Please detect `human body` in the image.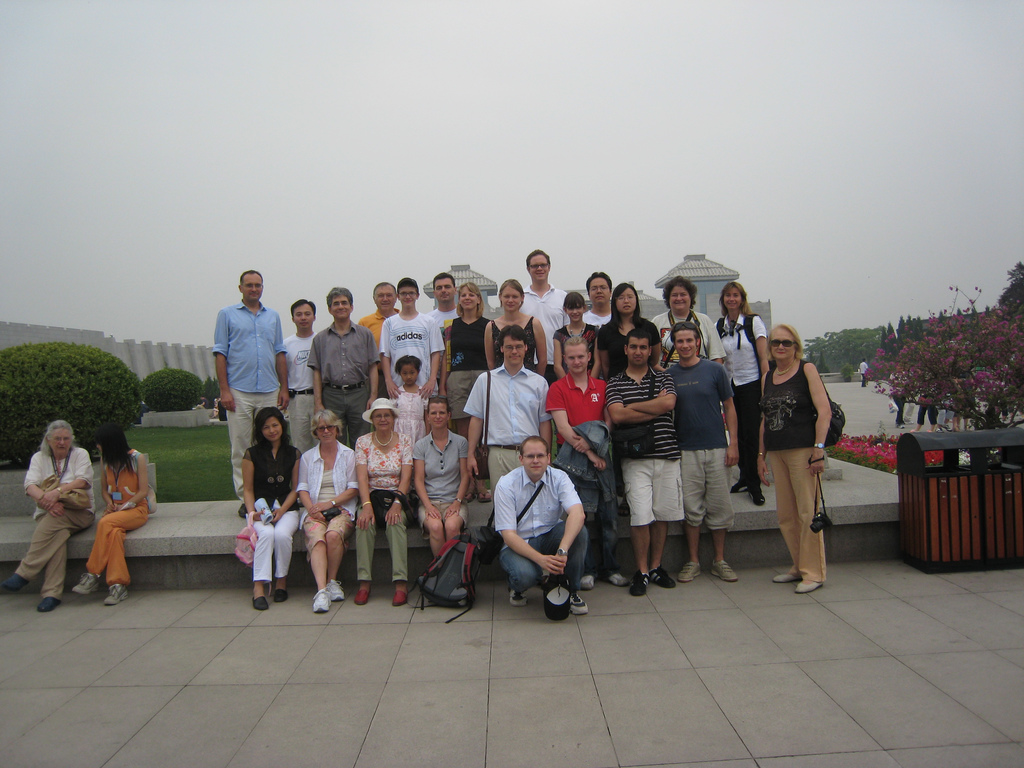
box(212, 300, 290, 516).
